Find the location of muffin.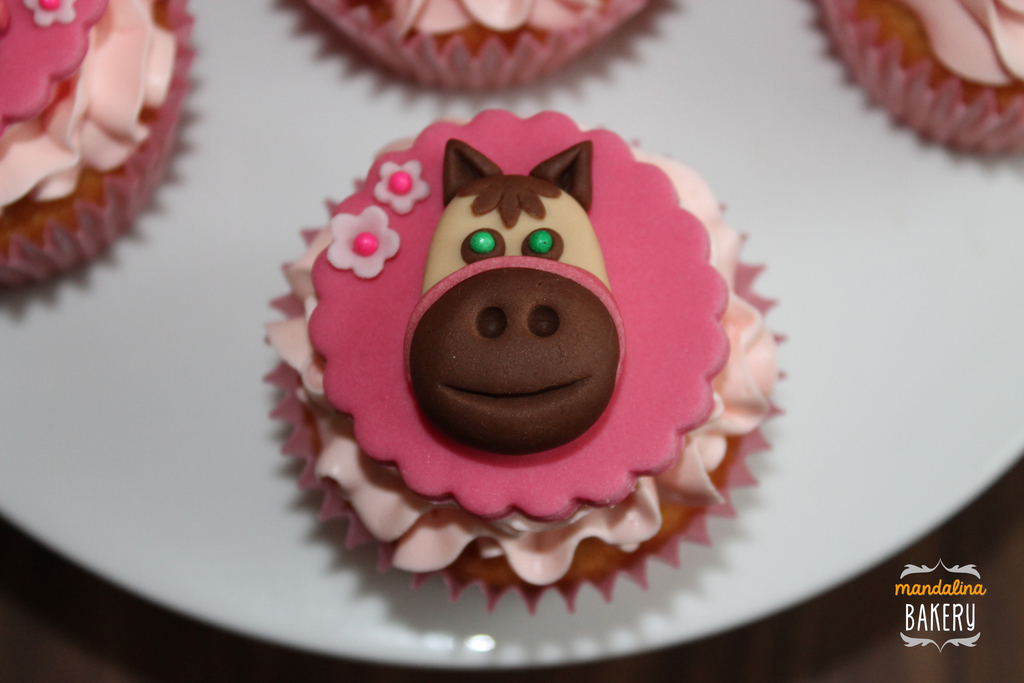
Location: select_region(808, 0, 1023, 161).
